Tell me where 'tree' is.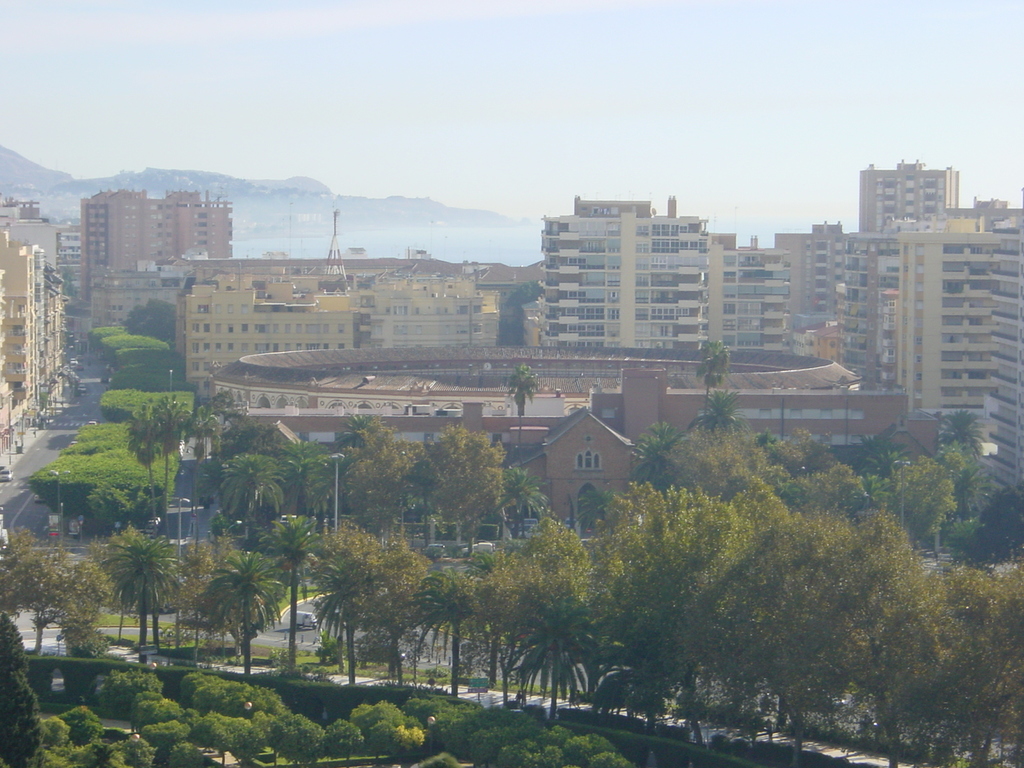
'tree' is at [147,394,193,540].
